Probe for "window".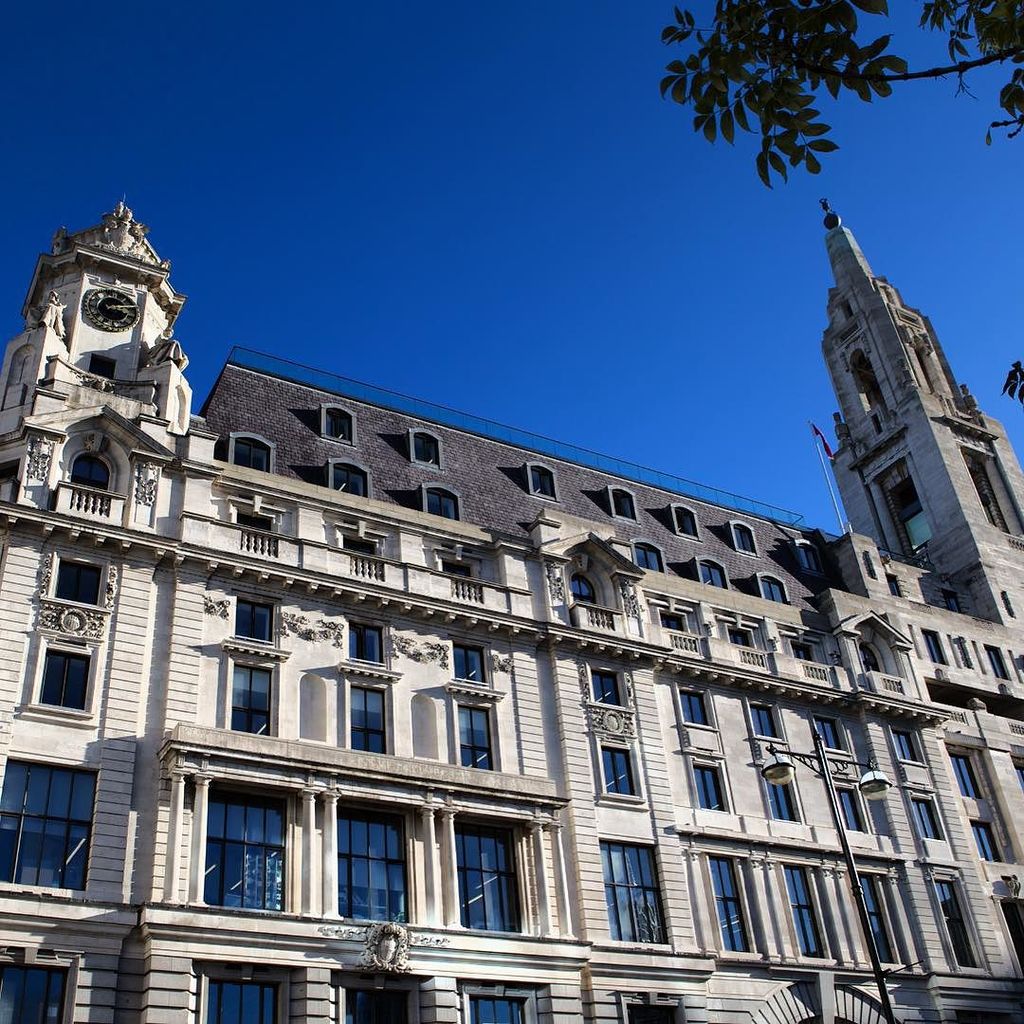
Probe result: BBox(426, 485, 457, 524).
